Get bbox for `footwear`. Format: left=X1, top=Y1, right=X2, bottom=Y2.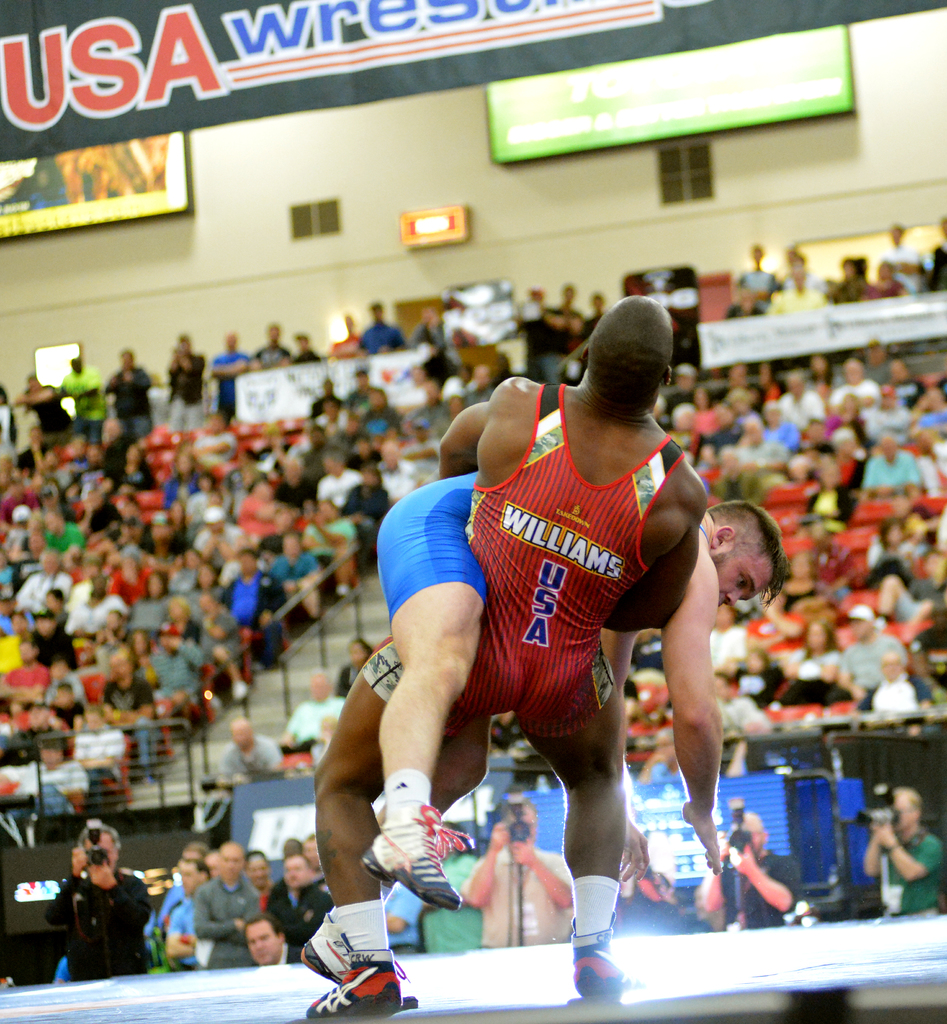
left=363, top=796, right=481, bottom=903.
